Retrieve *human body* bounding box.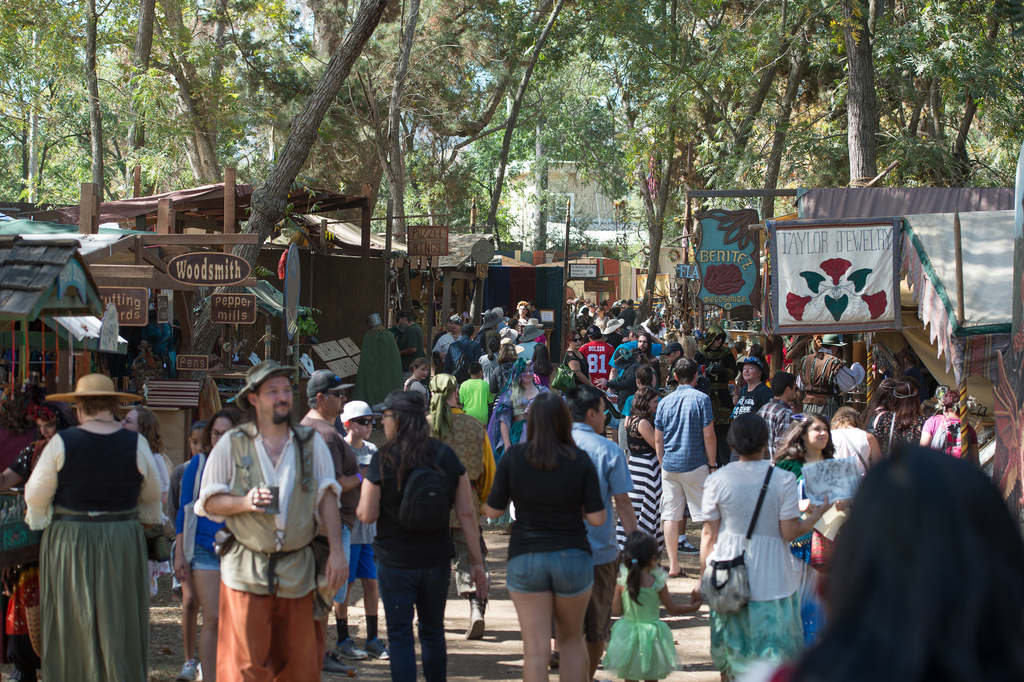
Bounding box: bbox(340, 388, 394, 651).
